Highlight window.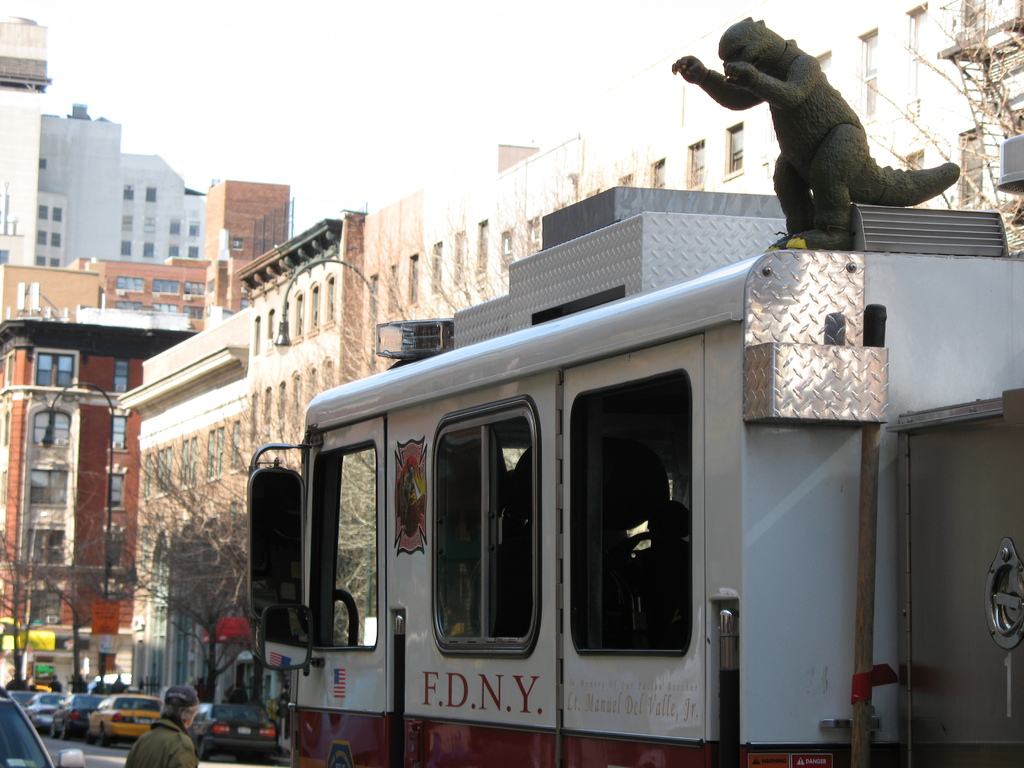
Highlighted region: x1=653, y1=156, x2=662, y2=184.
